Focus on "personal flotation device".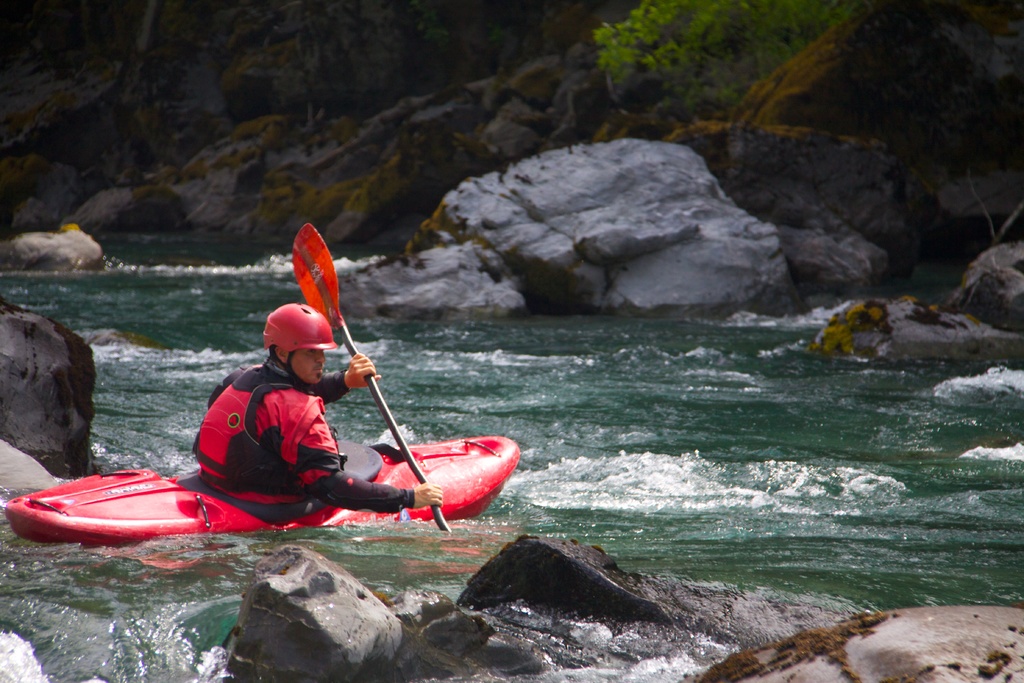
Focused at x1=197, y1=374, x2=301, y2=505.
